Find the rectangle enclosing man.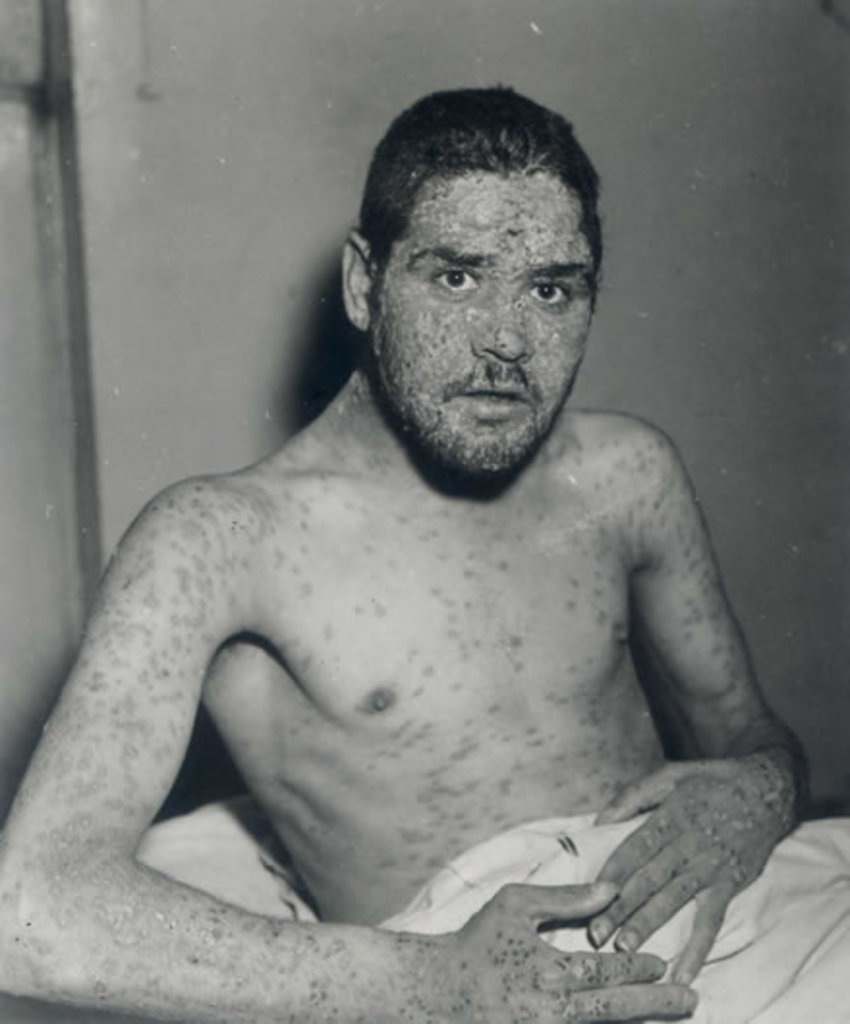
l=48, t=97, r=825, b=983.
